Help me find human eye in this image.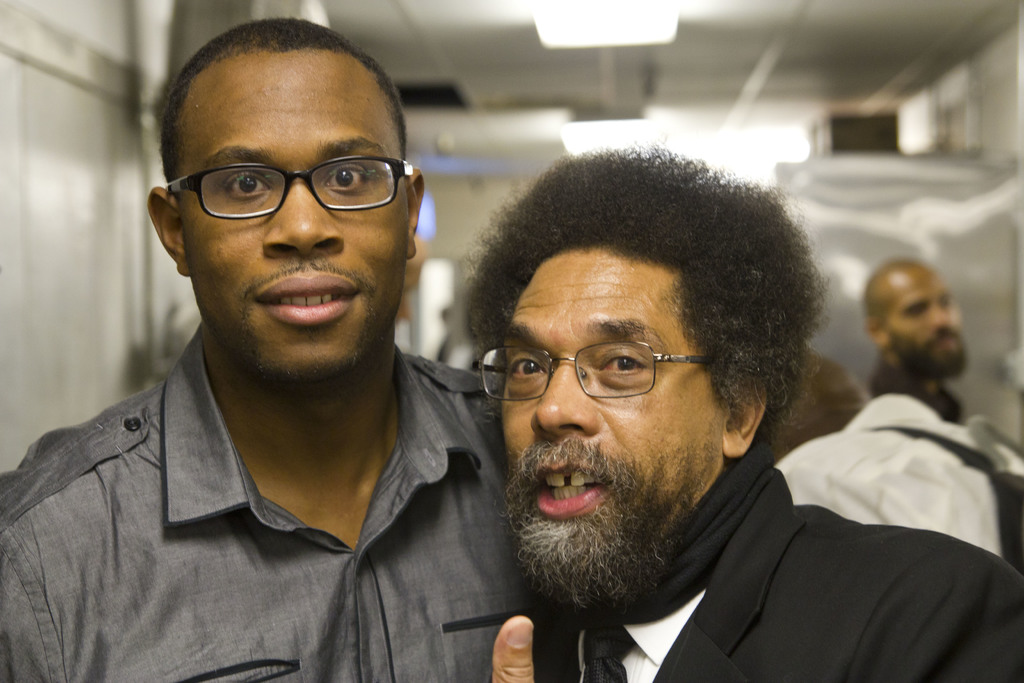
Found it: (left=320, top=160, right=371, bottom=197).
